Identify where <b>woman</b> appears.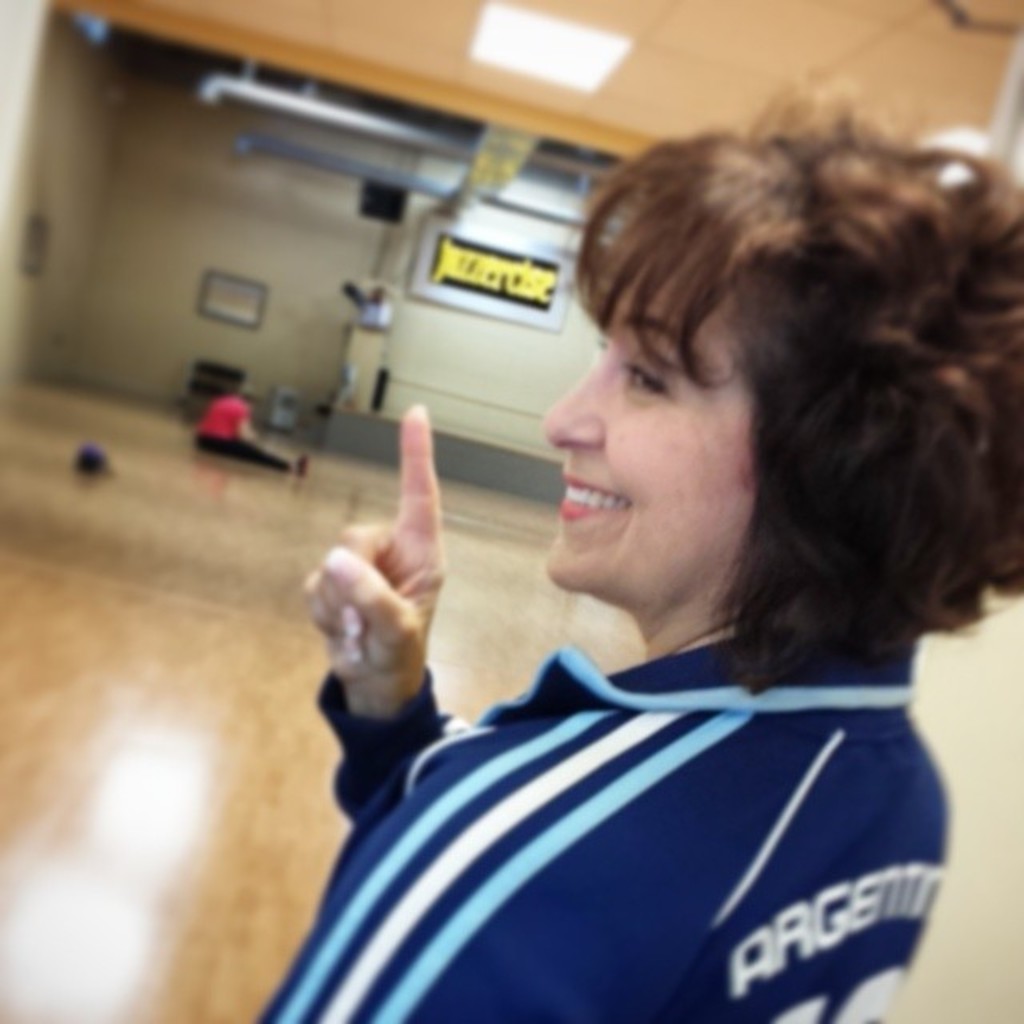
Appears at bbox=(267, 125, 1018, 1018).
